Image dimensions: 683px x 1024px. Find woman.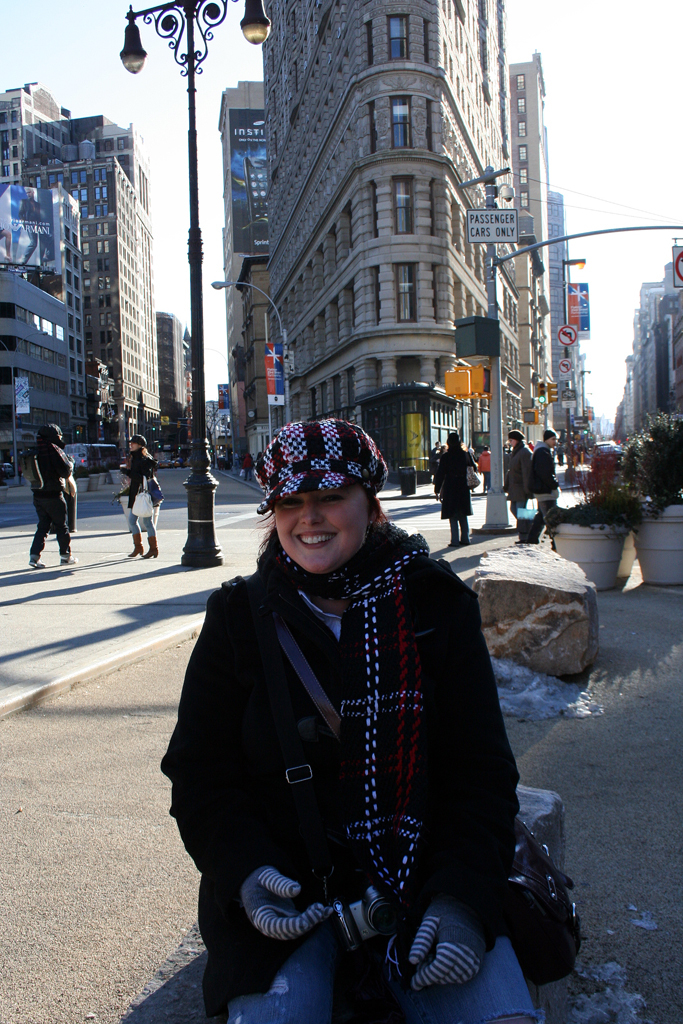
region(110, 433, 167, 563).
